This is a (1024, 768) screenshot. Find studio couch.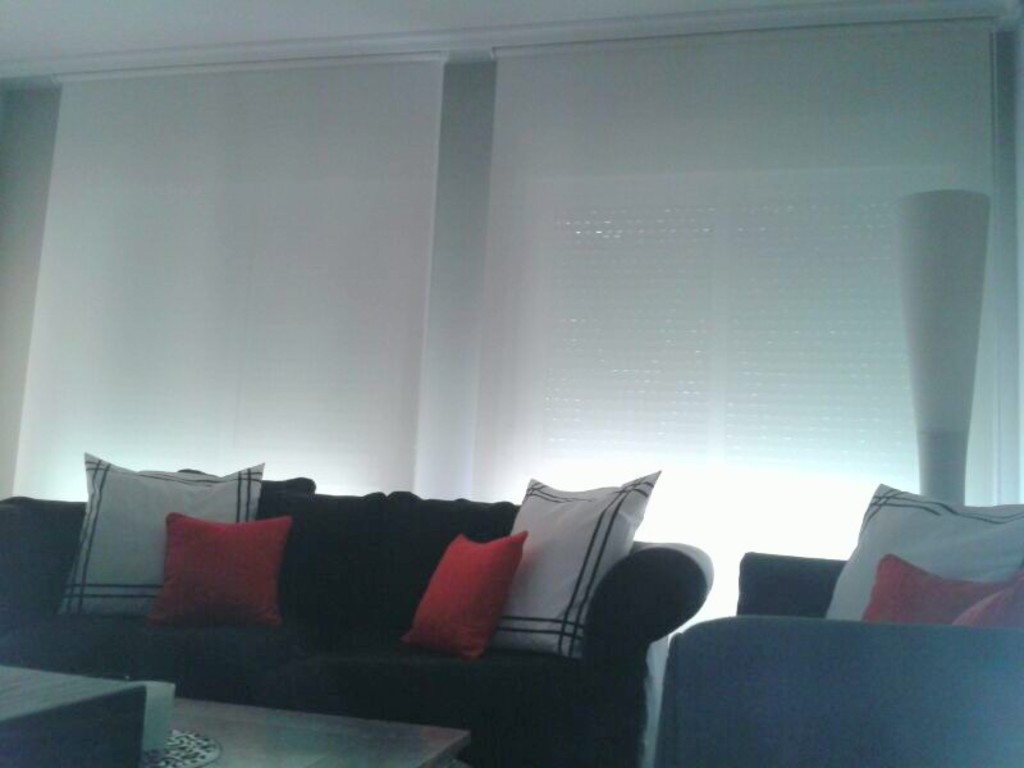
Bounding box: 663, 474, 1023, 767.
